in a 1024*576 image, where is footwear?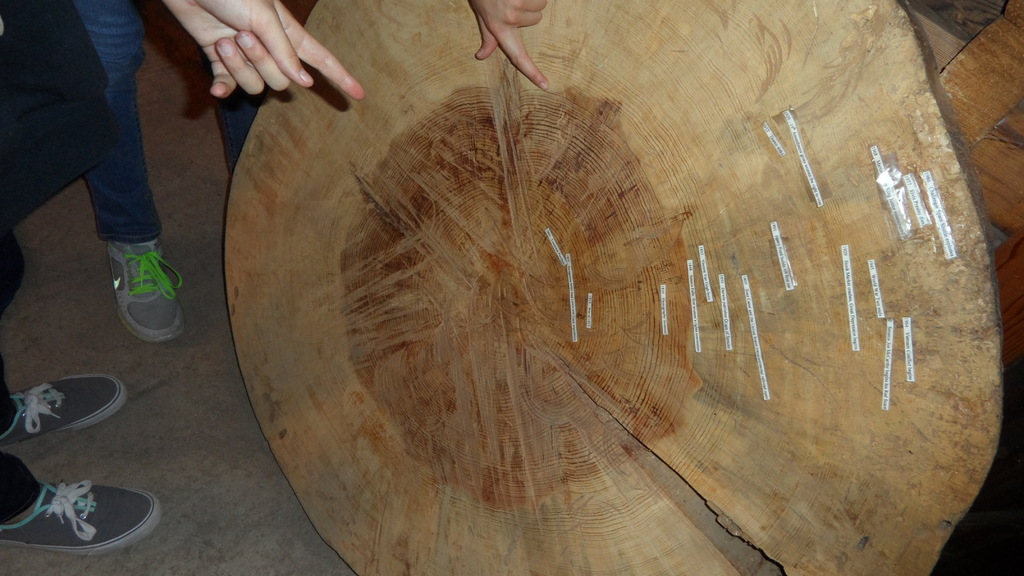
region(0, 371, 133, 447).
